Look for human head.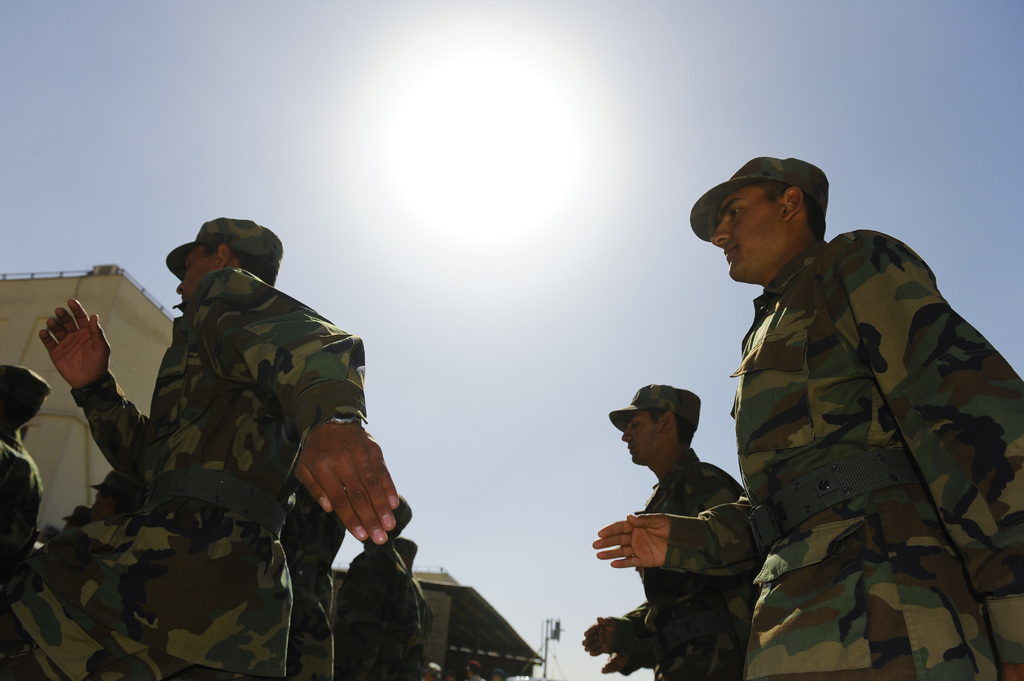
Found: left=367, top=493, right=410, bottom=541.
